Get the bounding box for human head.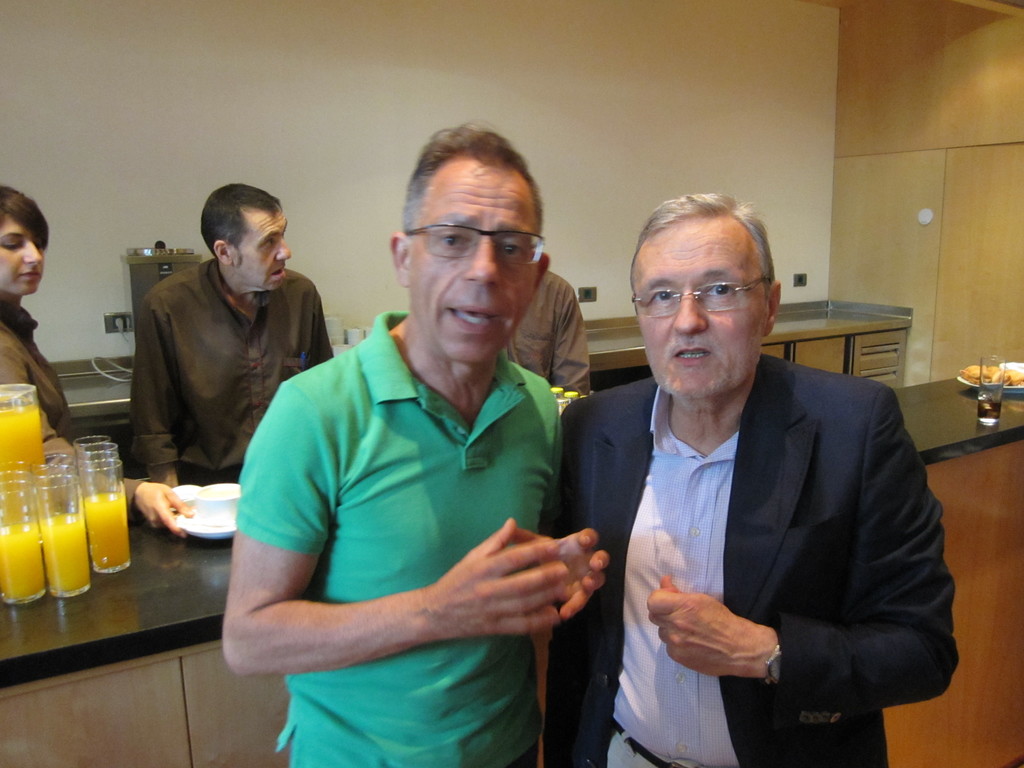
crop(389, 120, 553, 363).
